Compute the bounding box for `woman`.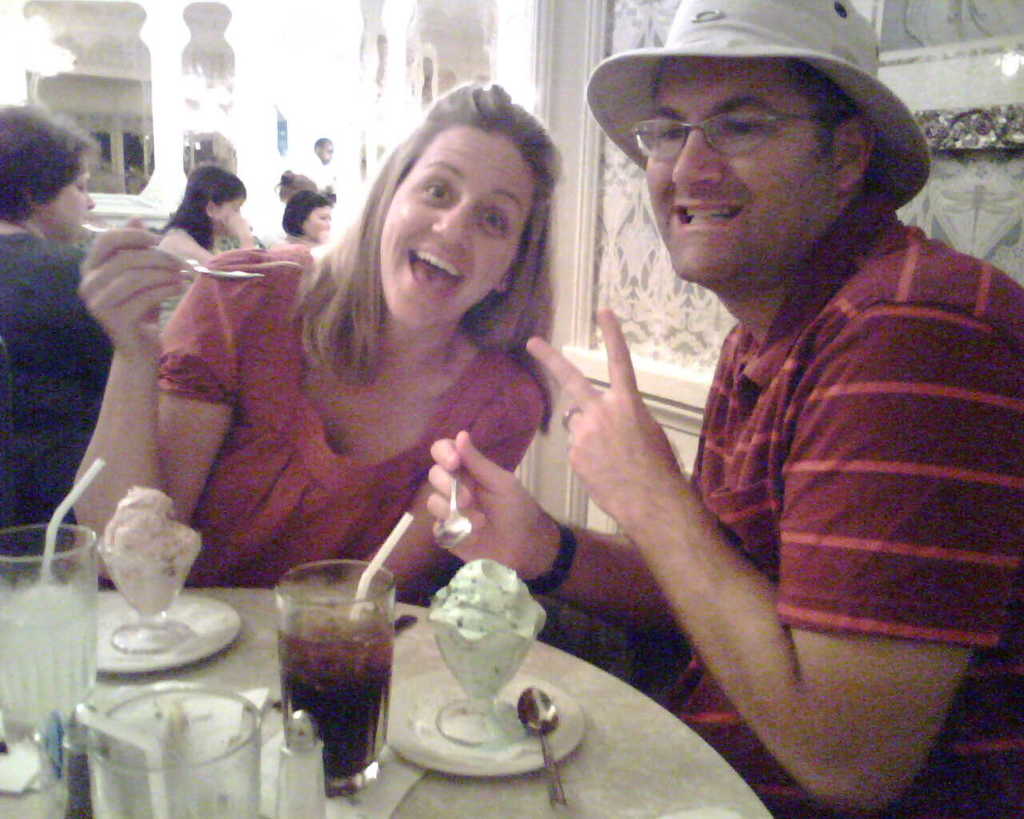
[x1=272, y1=195, x2=332, y2=256].
